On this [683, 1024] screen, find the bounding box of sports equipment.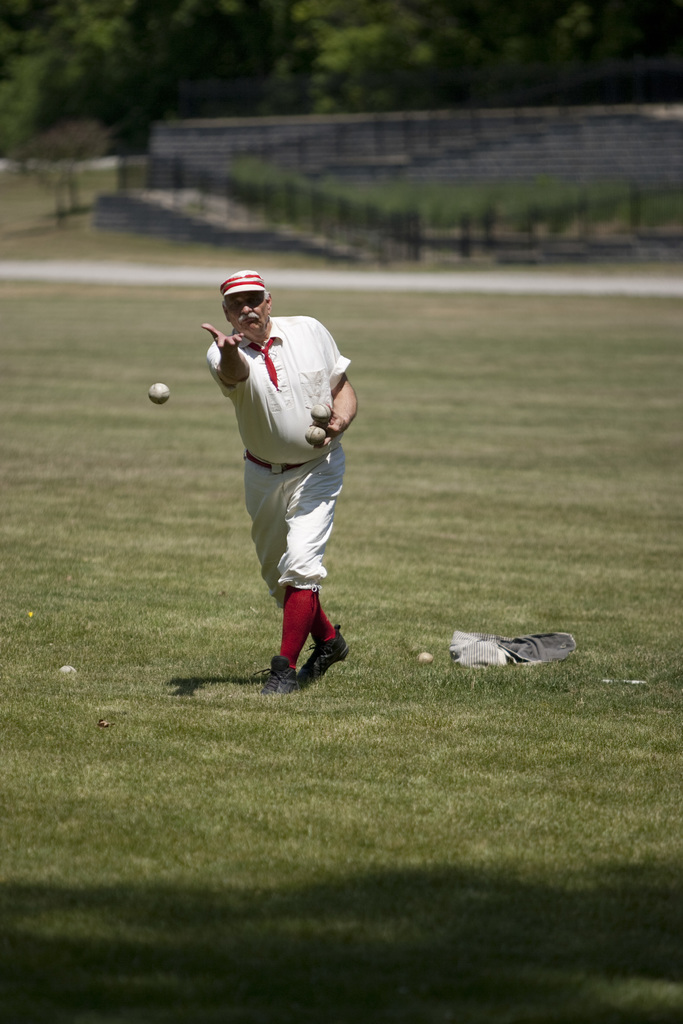
Bounding box: (306,425,328,446).
